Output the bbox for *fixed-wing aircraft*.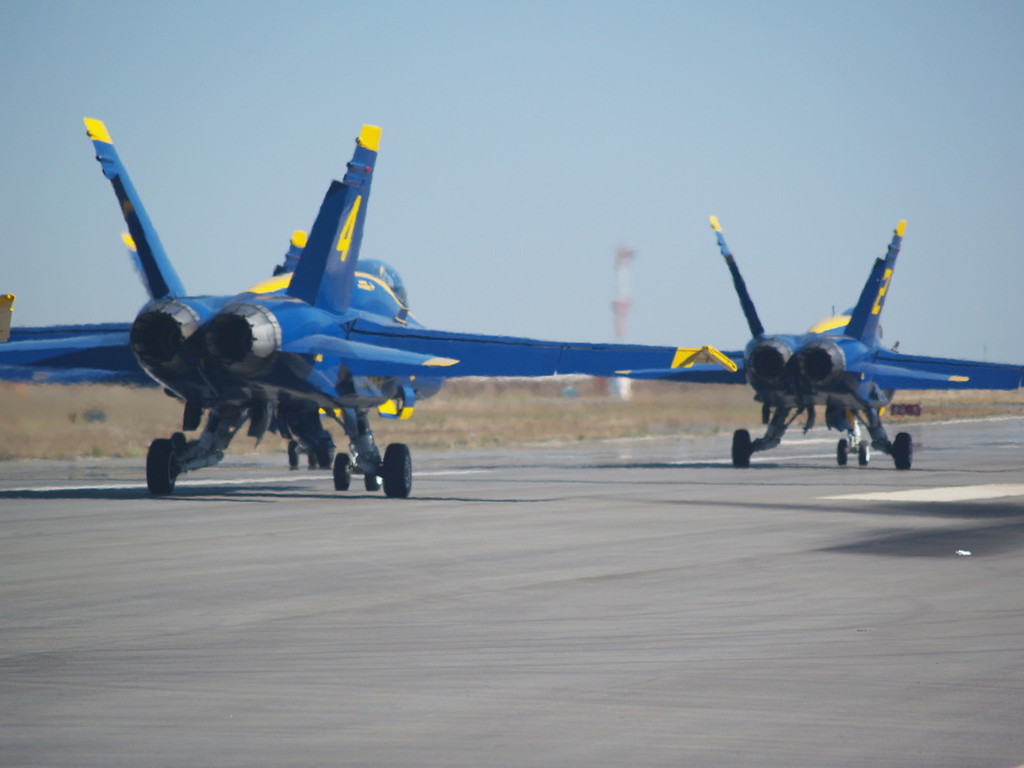
BBox(0, 112, 740, 508).
